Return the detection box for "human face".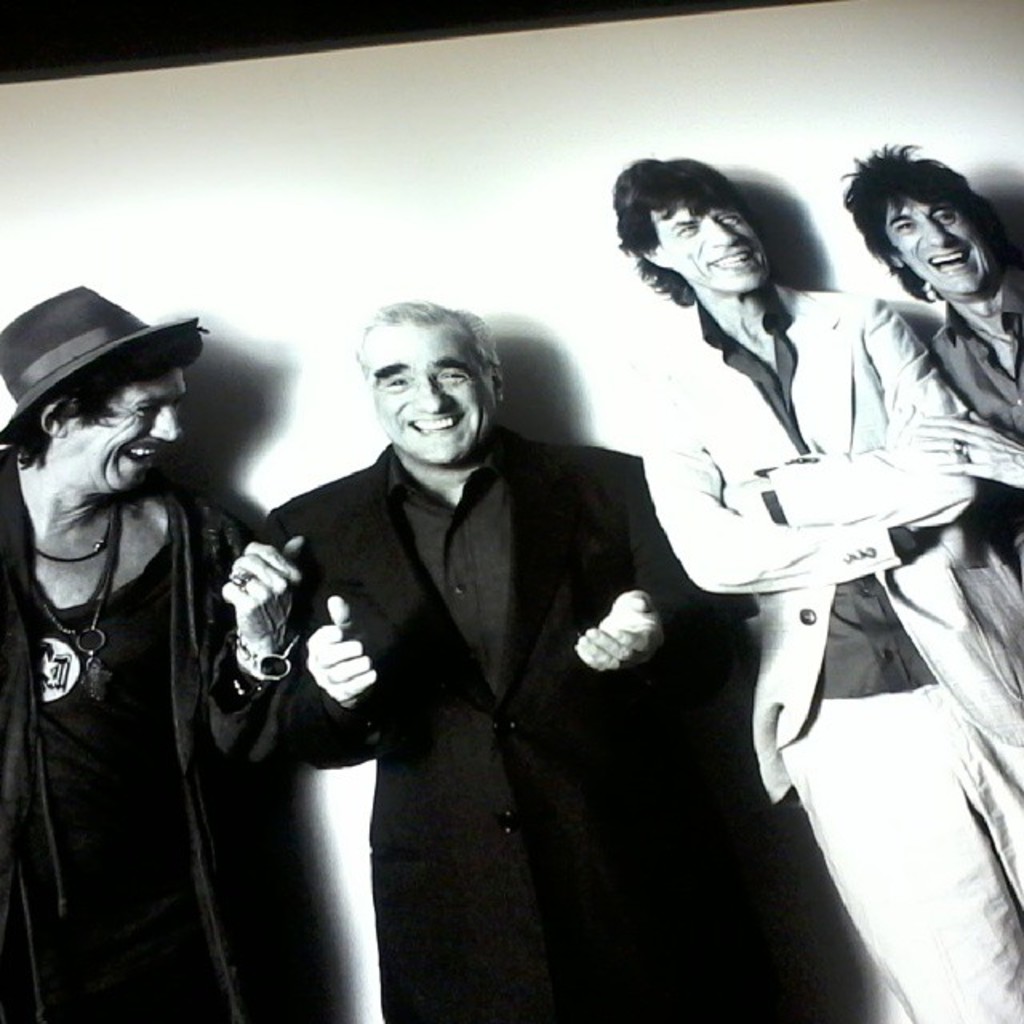
region(888, 202, 990, 298).
